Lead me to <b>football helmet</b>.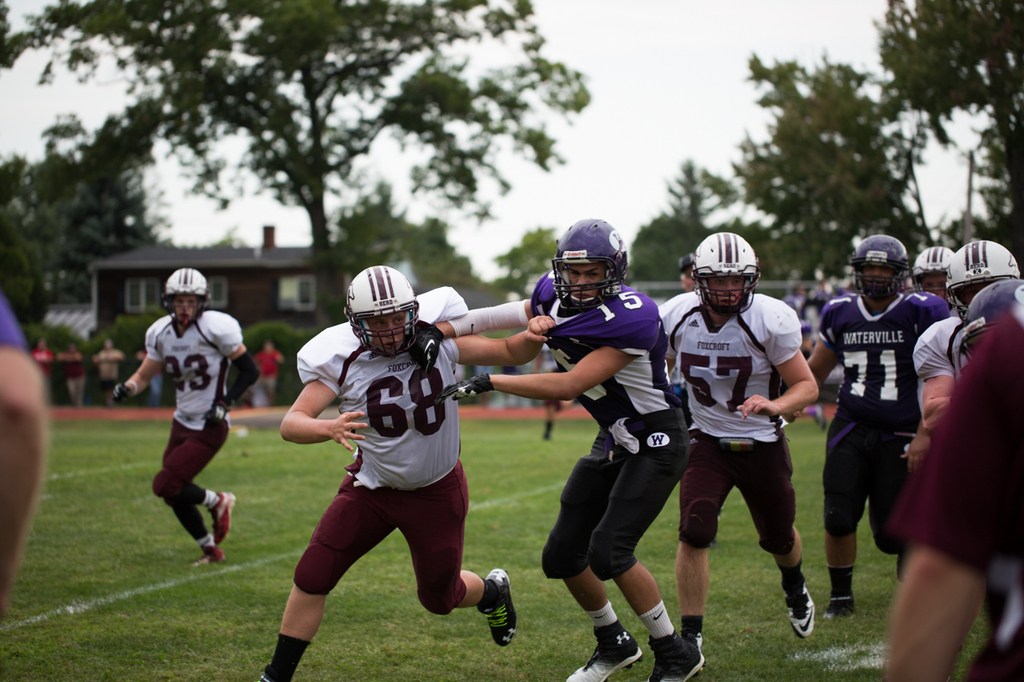
Lead to [690, 229, 762, 319].
